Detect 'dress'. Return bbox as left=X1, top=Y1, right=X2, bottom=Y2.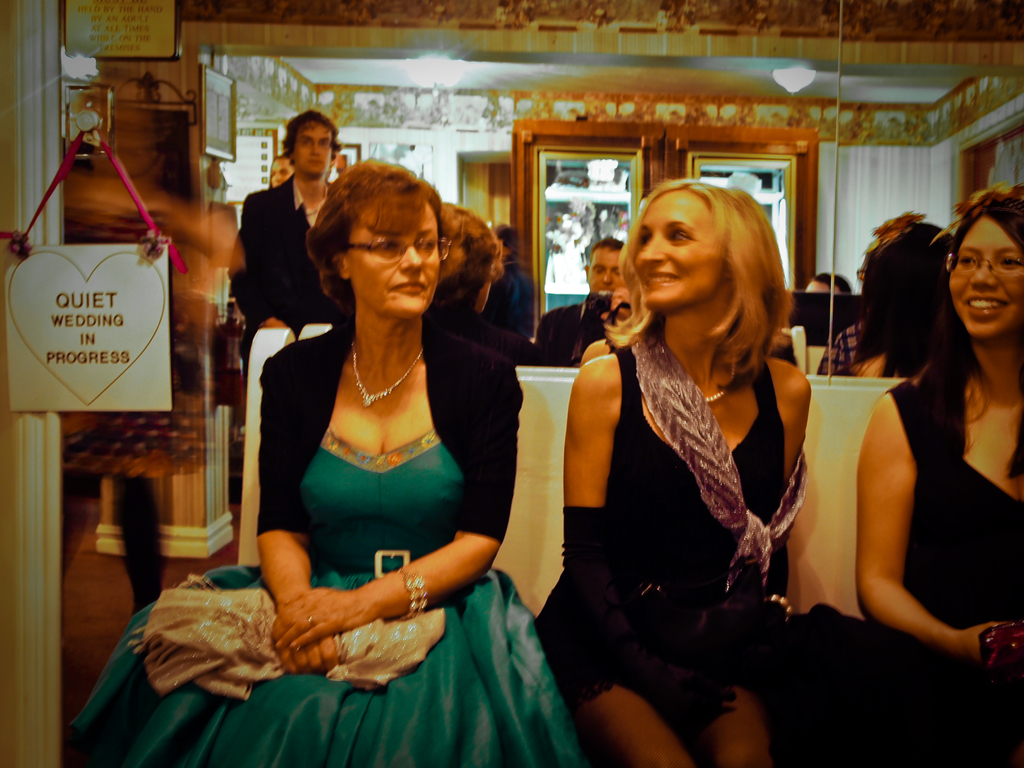
left=64, top=312, right=582, bottom=767.
